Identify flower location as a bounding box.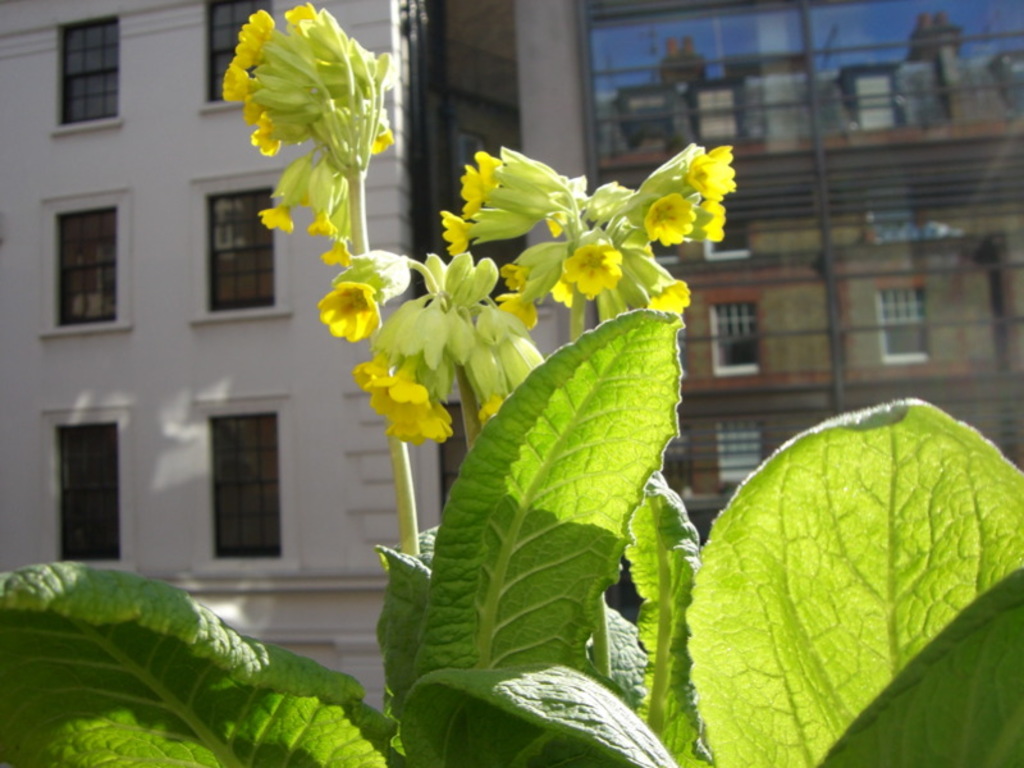
381,419,444,447.
